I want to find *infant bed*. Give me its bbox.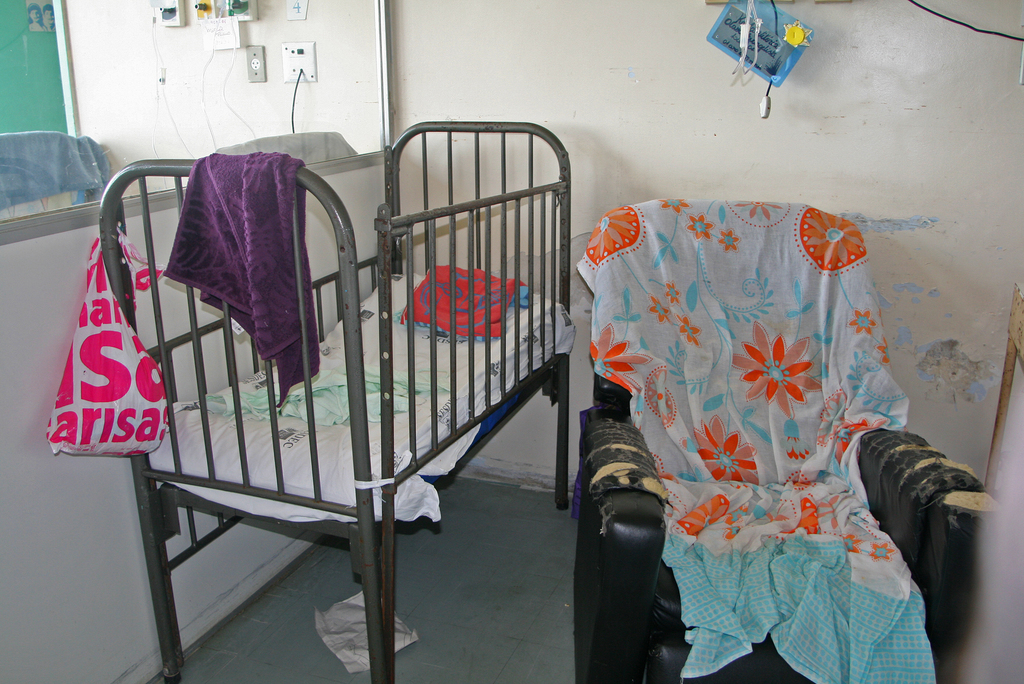
crop(95, 116, 577, 683).
